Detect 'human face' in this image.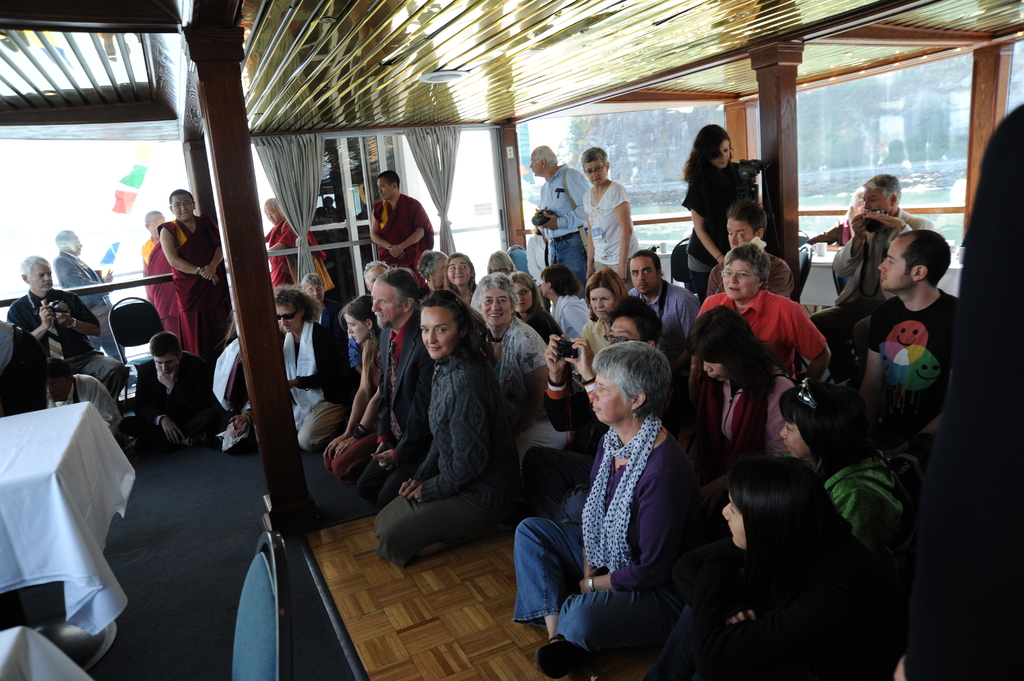
Detection: BBox(483, 286, 511, 328).
